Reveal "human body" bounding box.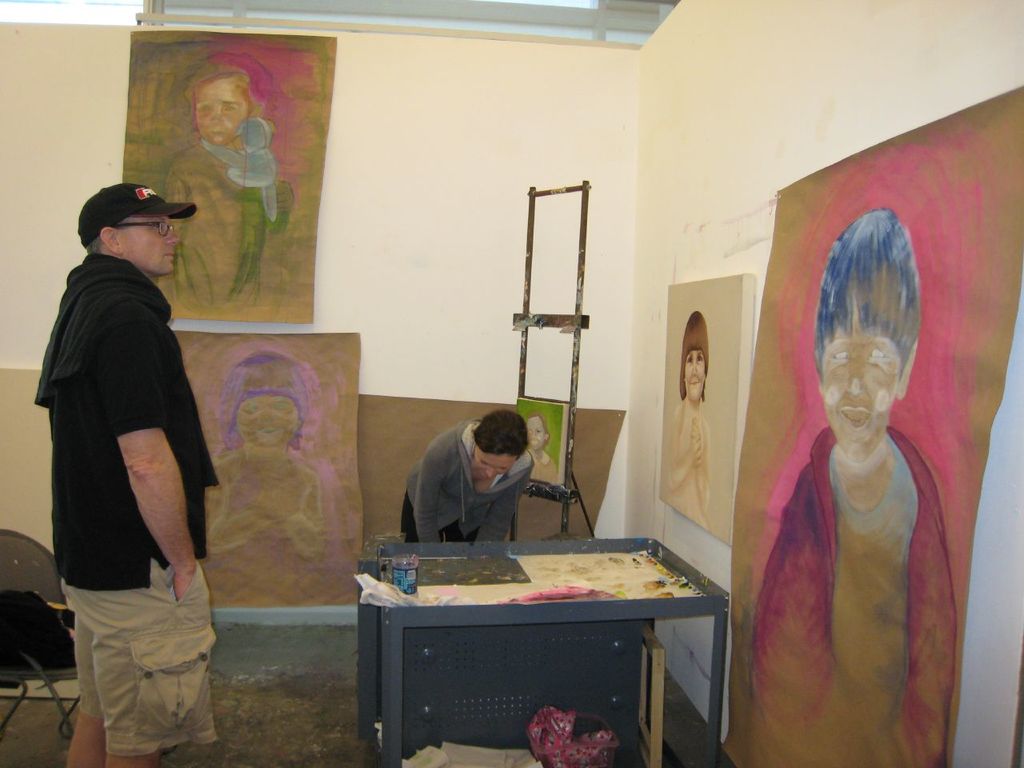
Revealed: <box>211,350,339,578</box>.
